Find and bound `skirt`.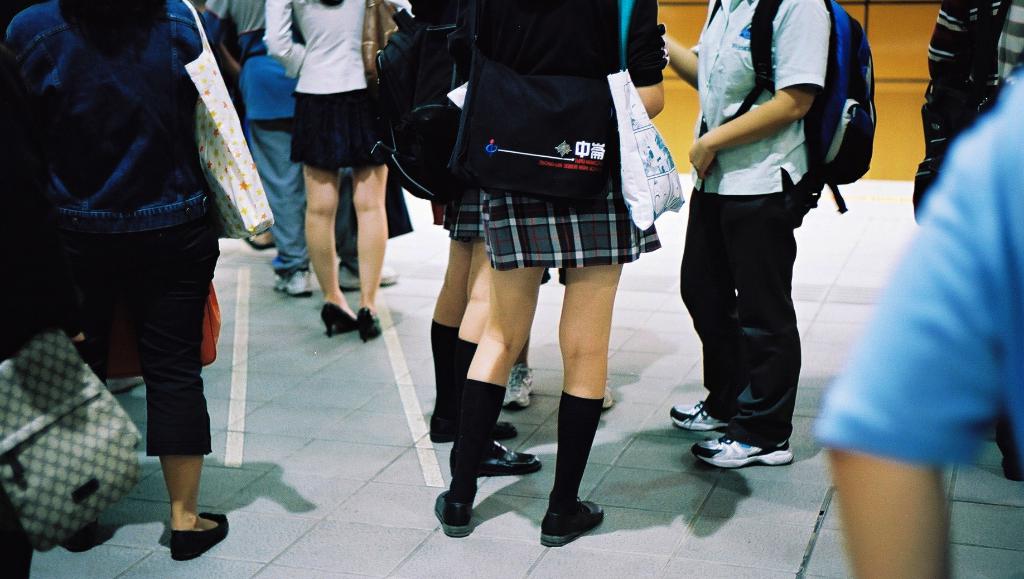
Bound: 480 163 666 275.
